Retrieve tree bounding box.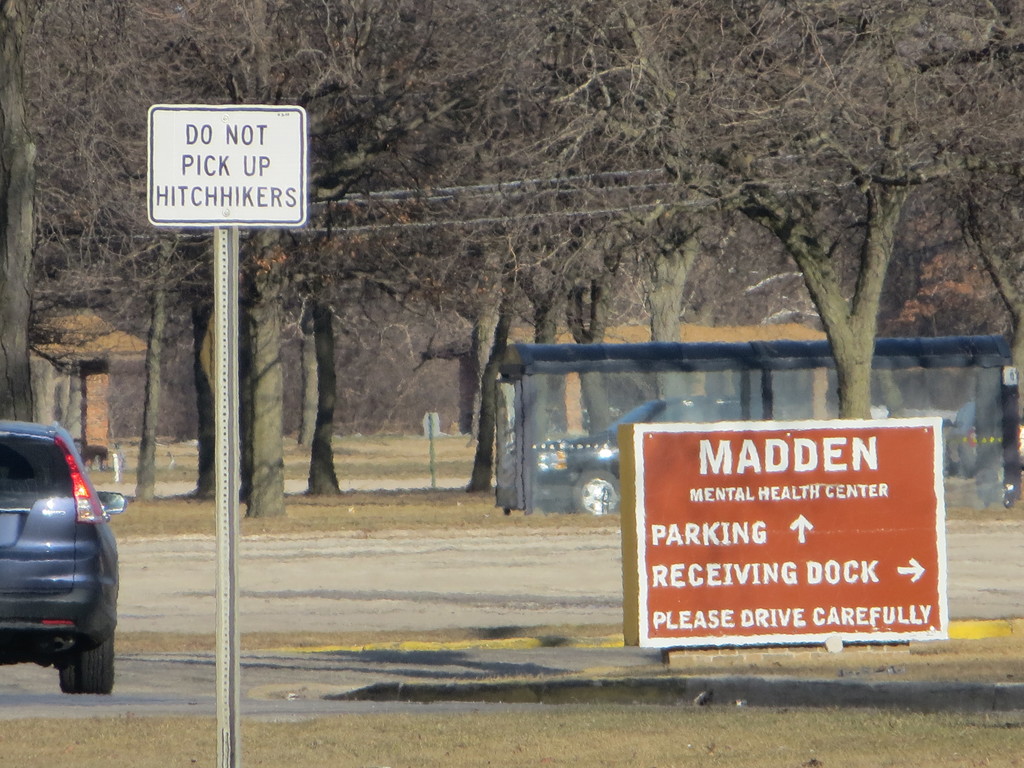
Bounding box: 844, 24, 1023, 503.
